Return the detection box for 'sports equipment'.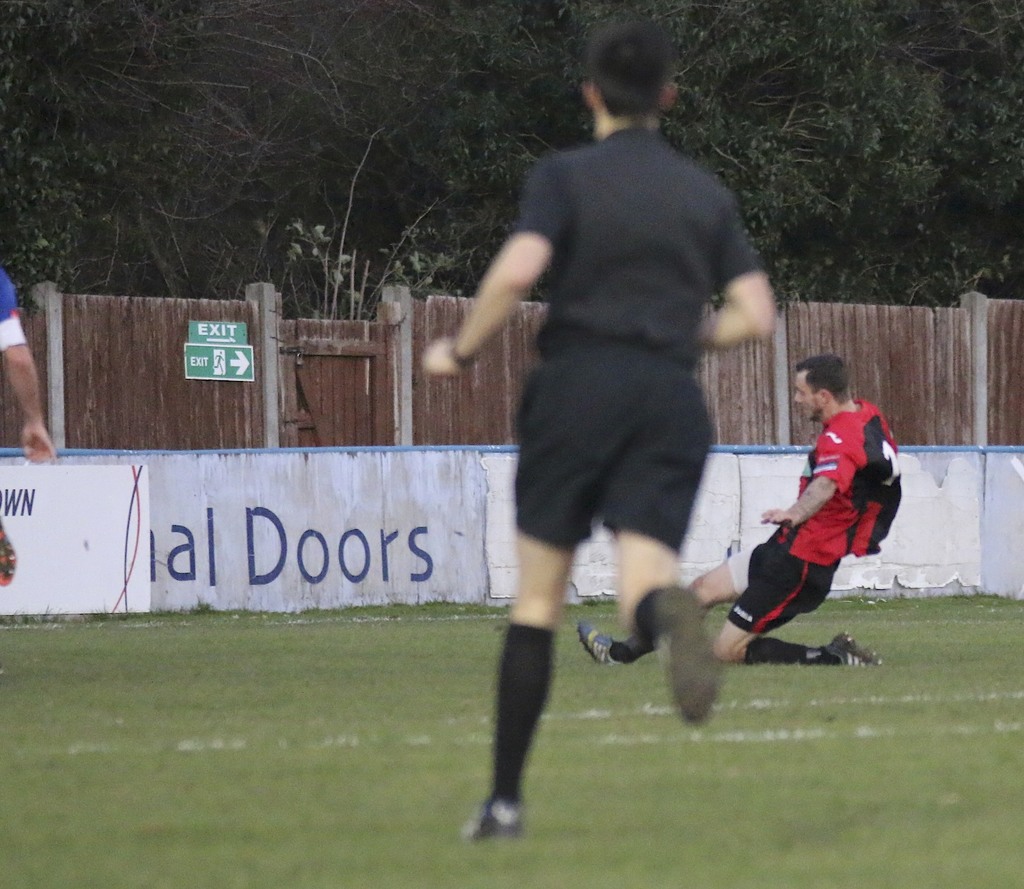
x1=464, y1=793, x2=519, y2=840.
